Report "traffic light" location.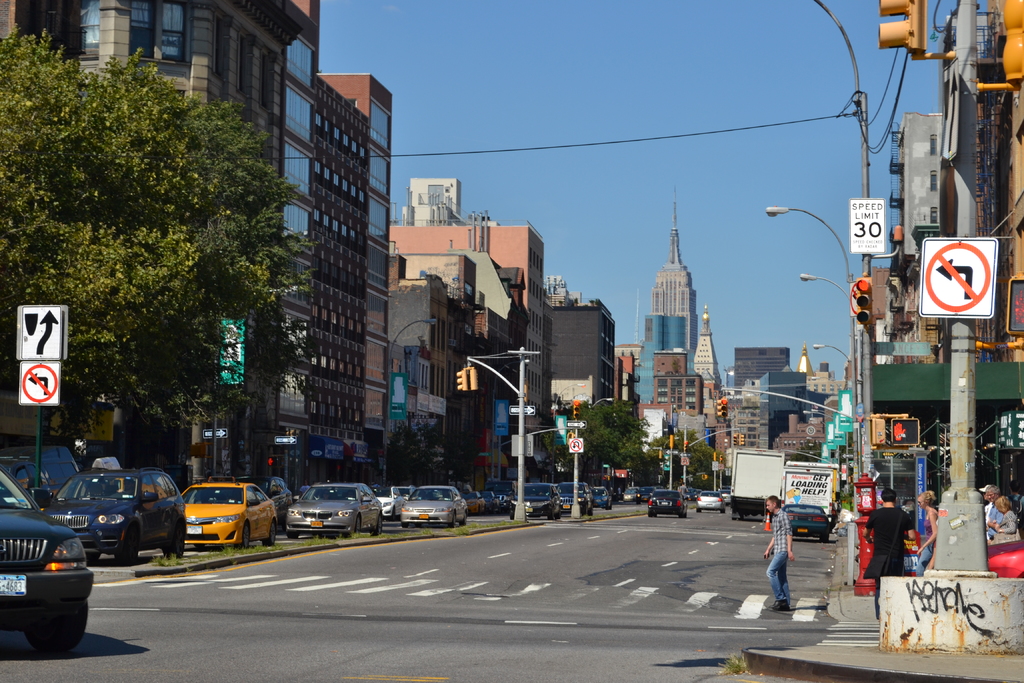
Report: (668,434,673,448).
